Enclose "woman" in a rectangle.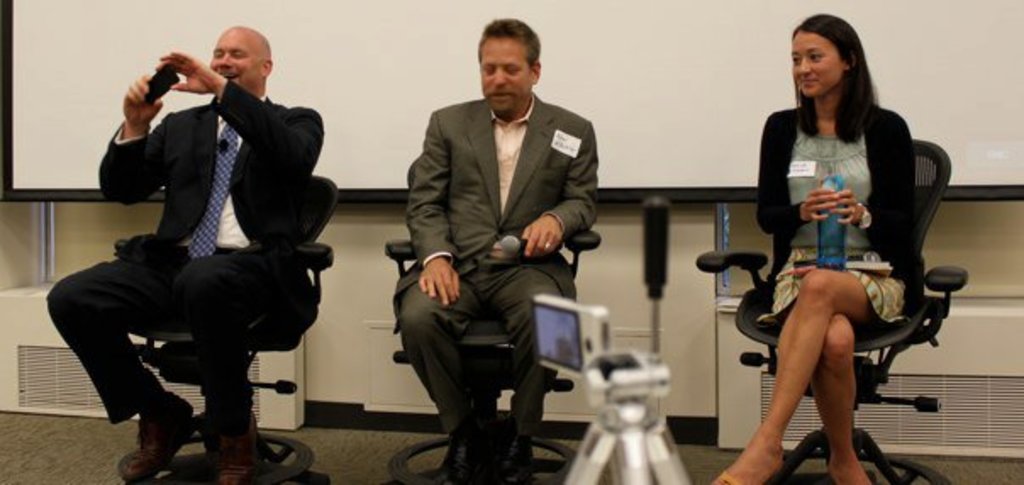
{"x1": 727, "y1": 22, "x2": 943, "y2": 475}.
